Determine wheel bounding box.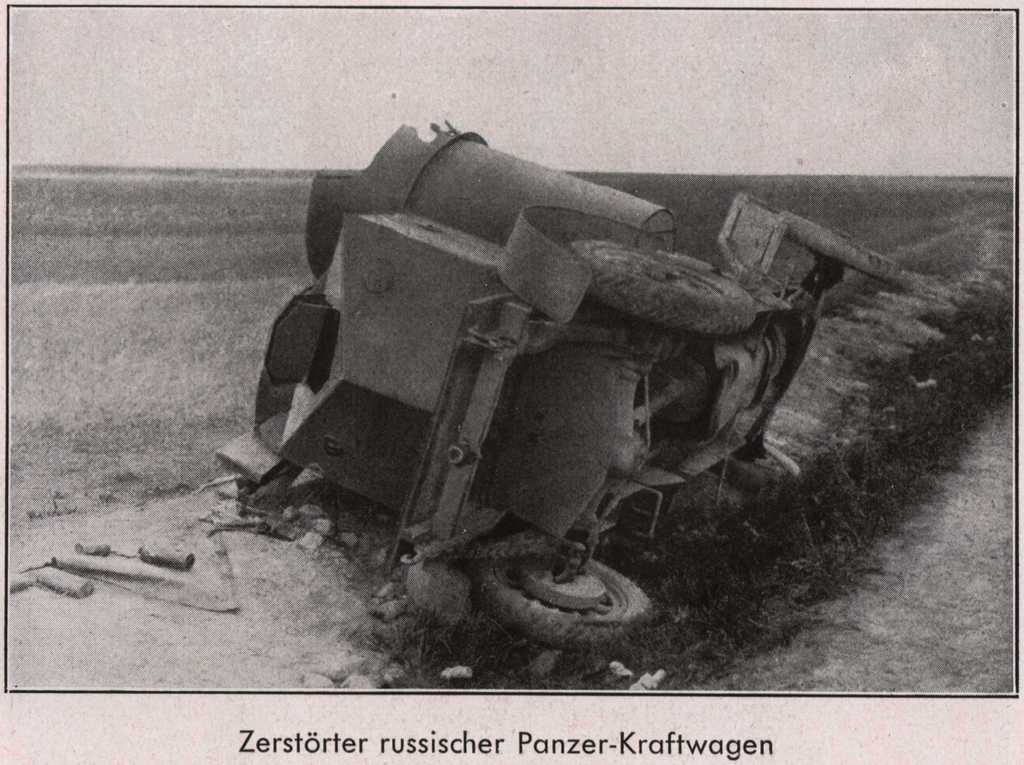
Determined: <region>568, 237, 758, 336</region>.
